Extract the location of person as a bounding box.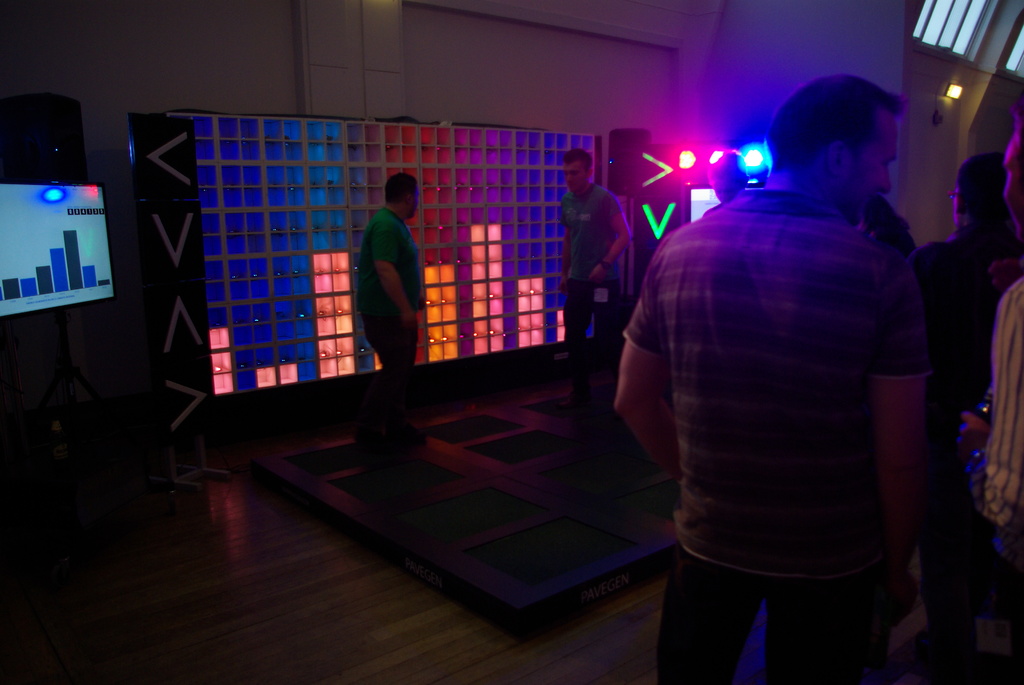
[x1=969, y1=271, x2=1023, y2=533].
